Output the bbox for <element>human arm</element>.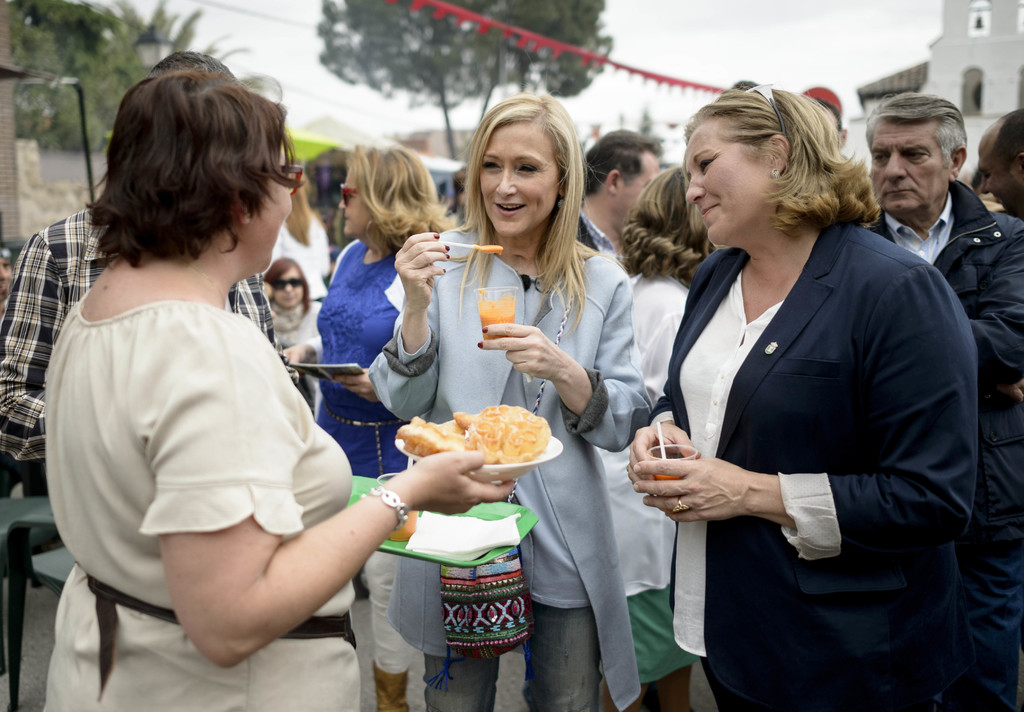
detection(942, 219, 1023, 383).
